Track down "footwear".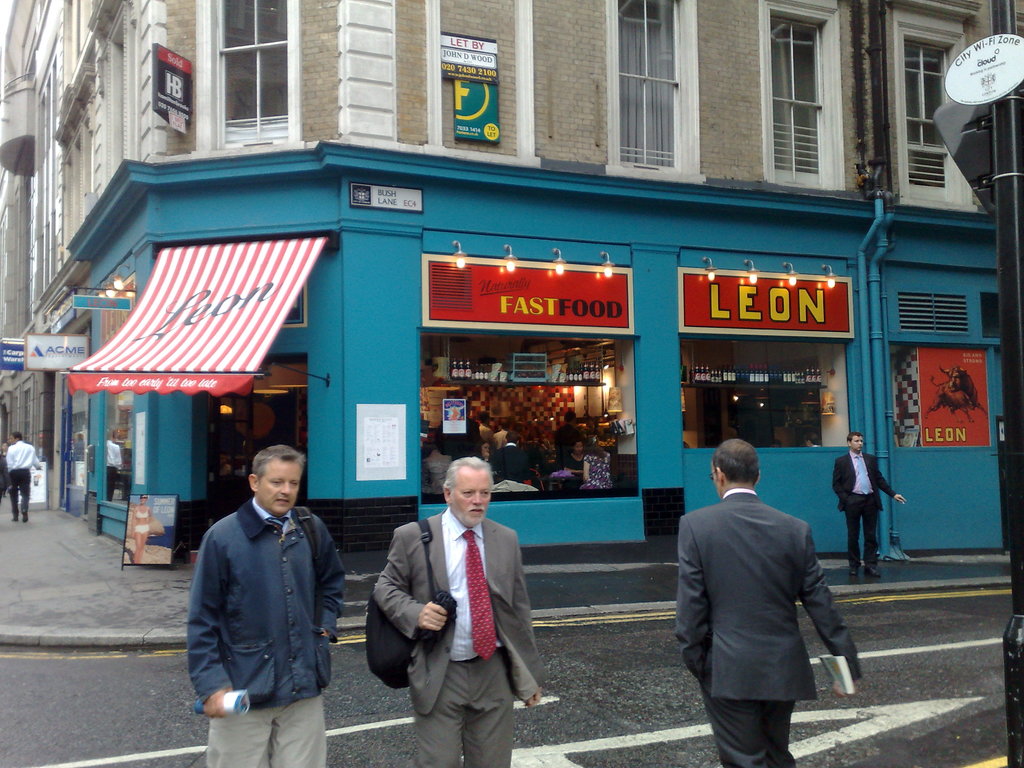
Tracked to rect(863, 564, 881, 577).
